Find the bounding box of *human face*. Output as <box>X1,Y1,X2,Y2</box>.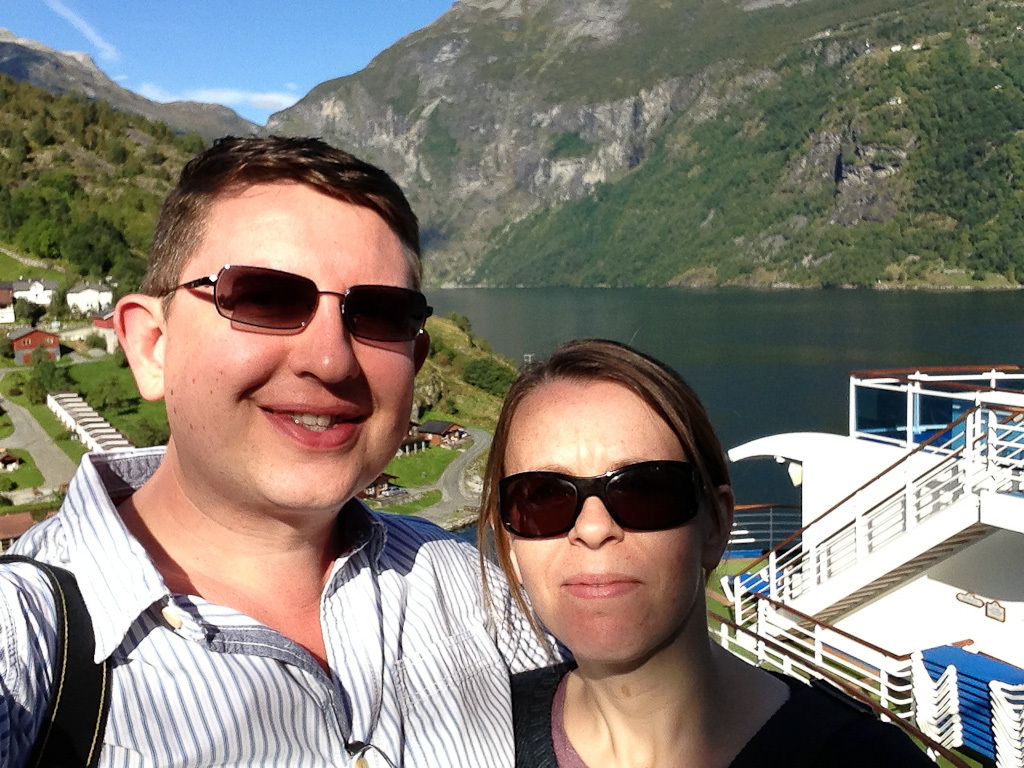
<box>159,182,420,512</box>.
